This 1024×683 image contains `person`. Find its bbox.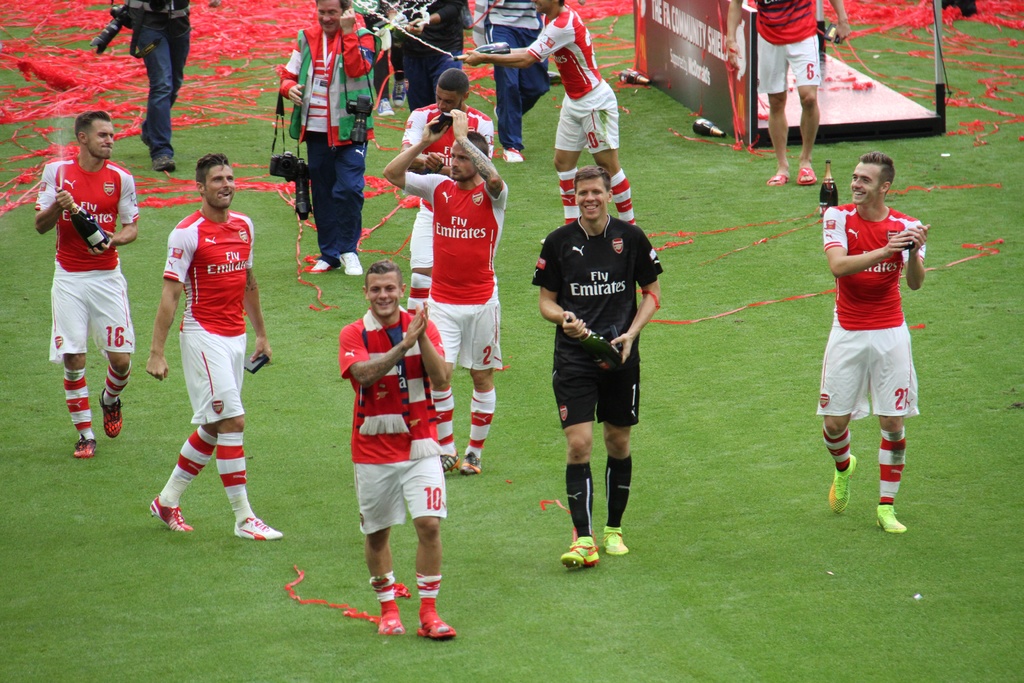
Rect(147, 150, 291, 543).
